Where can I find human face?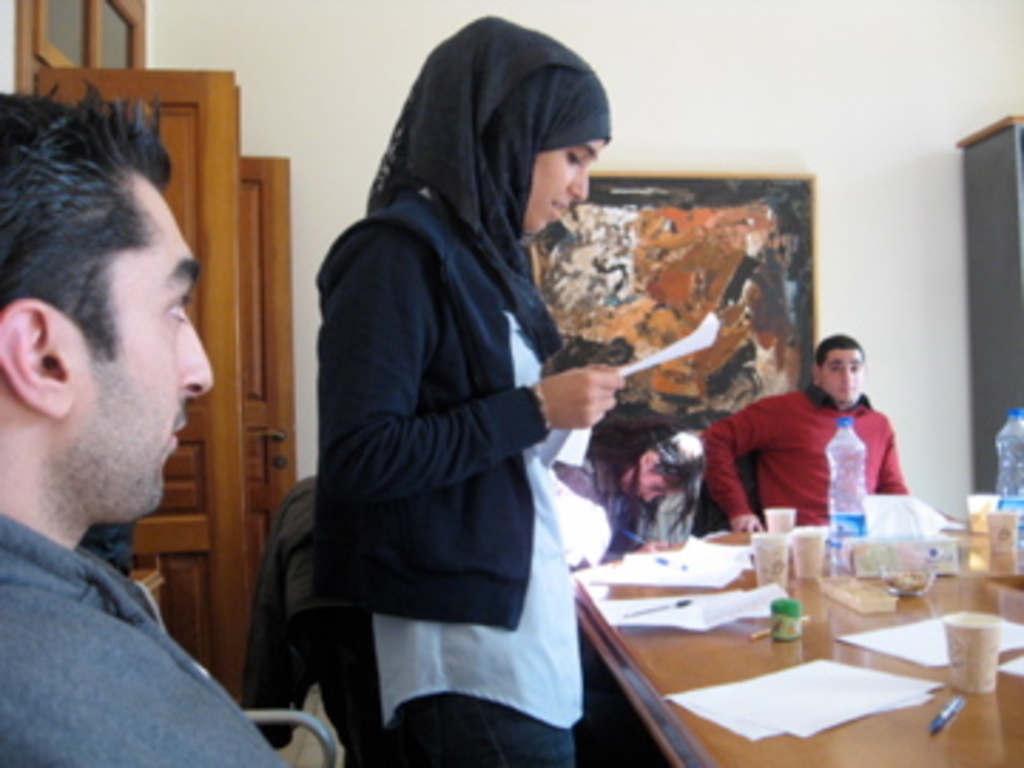
You can find it at 523, 142, 594, 236.
